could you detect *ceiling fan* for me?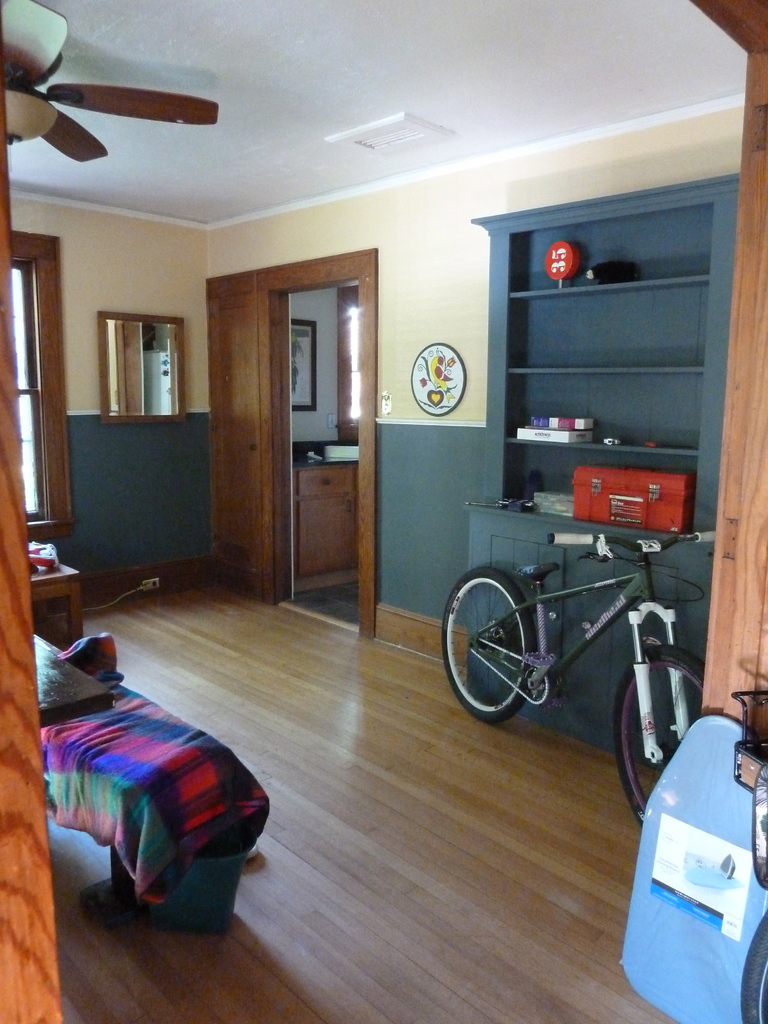
Detection result: (0, 18, 214, 199).
